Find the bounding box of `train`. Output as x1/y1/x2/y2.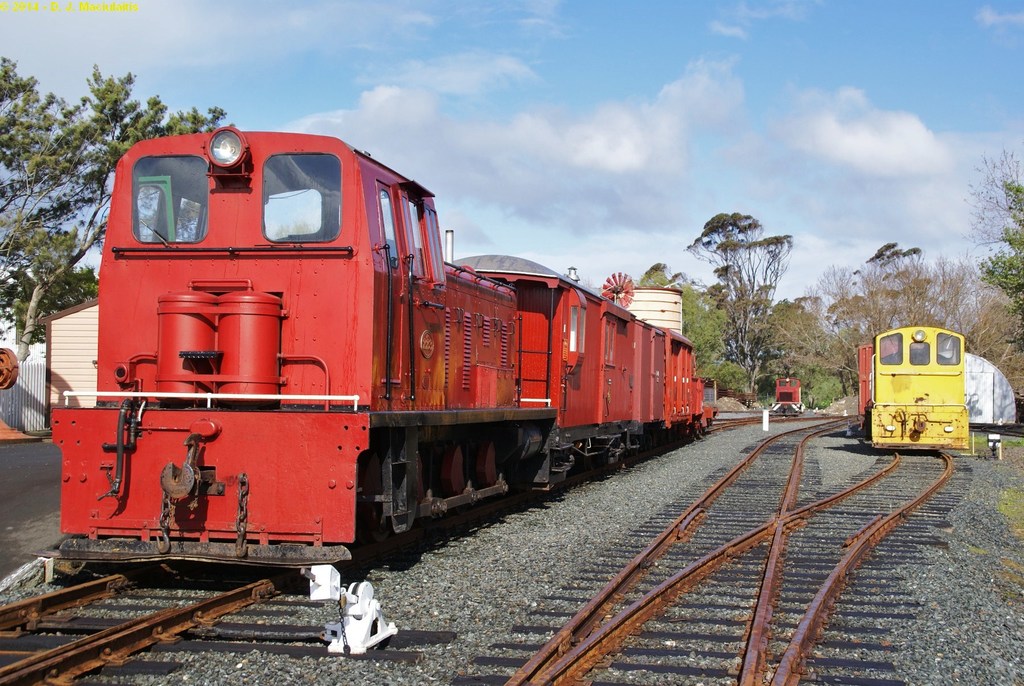
767/377/805/418.
